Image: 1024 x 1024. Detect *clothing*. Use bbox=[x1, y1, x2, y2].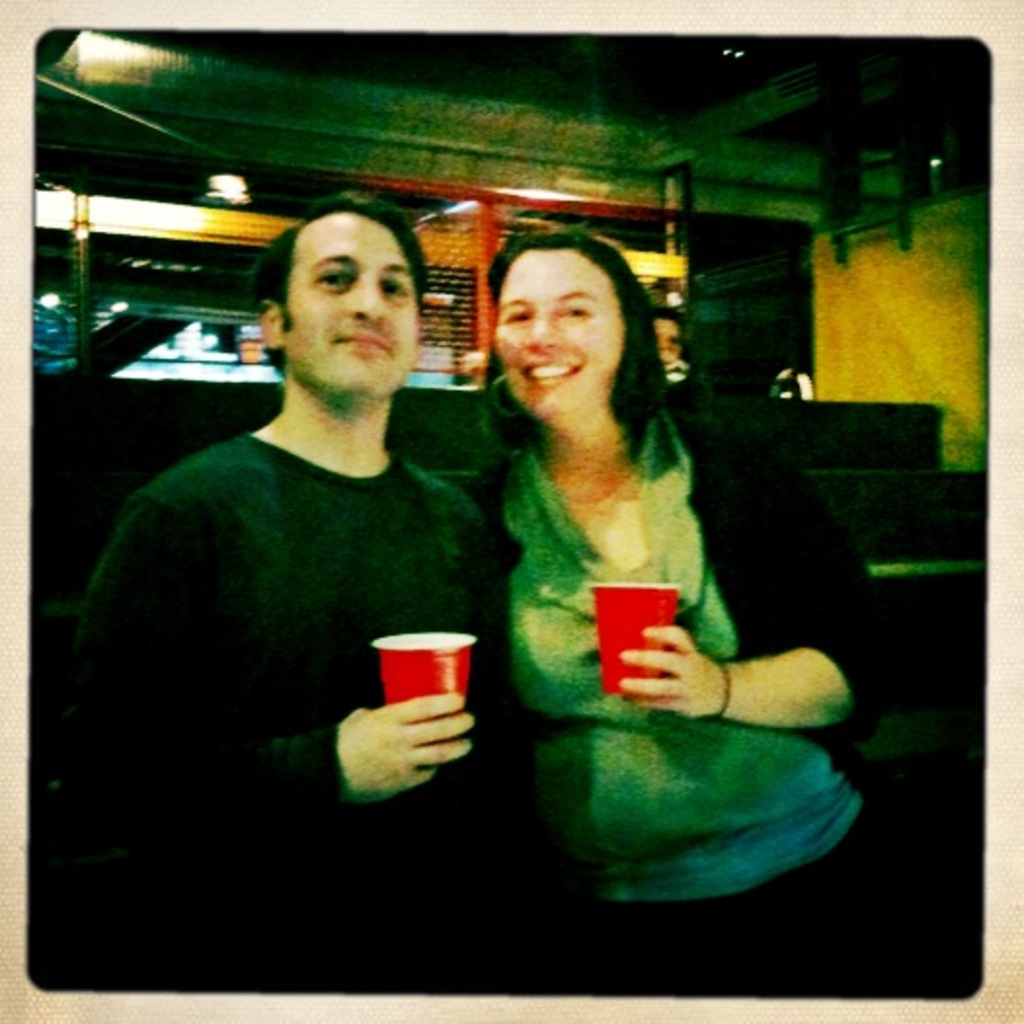
bbox=[462, 400, 962, 995].
